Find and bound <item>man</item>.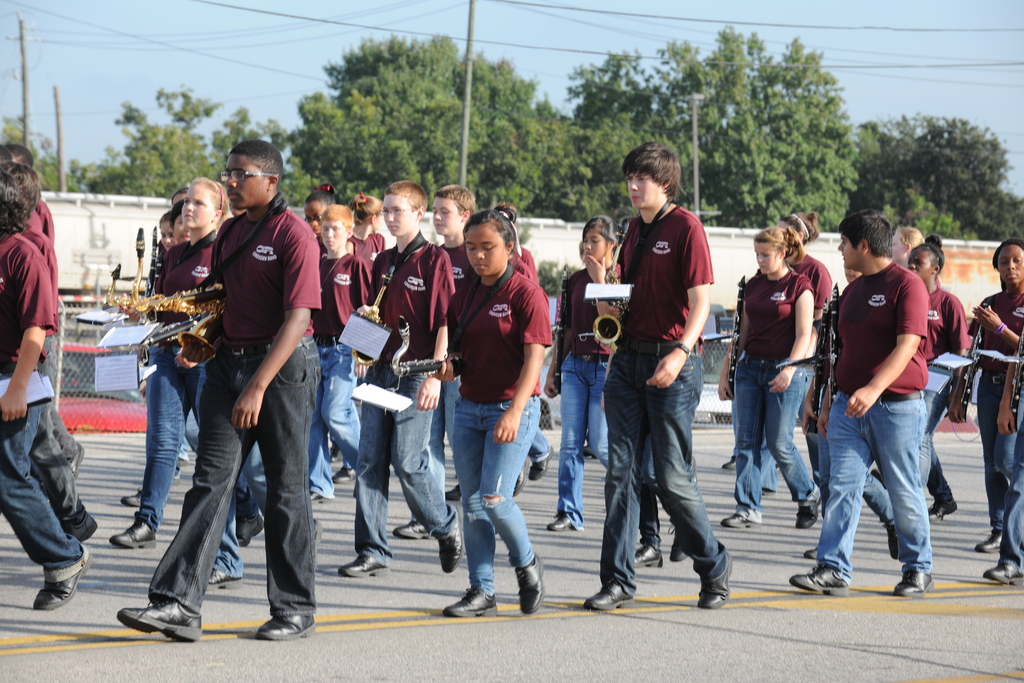
Bound: [left=581, top=138, right=735, bottom=611].
